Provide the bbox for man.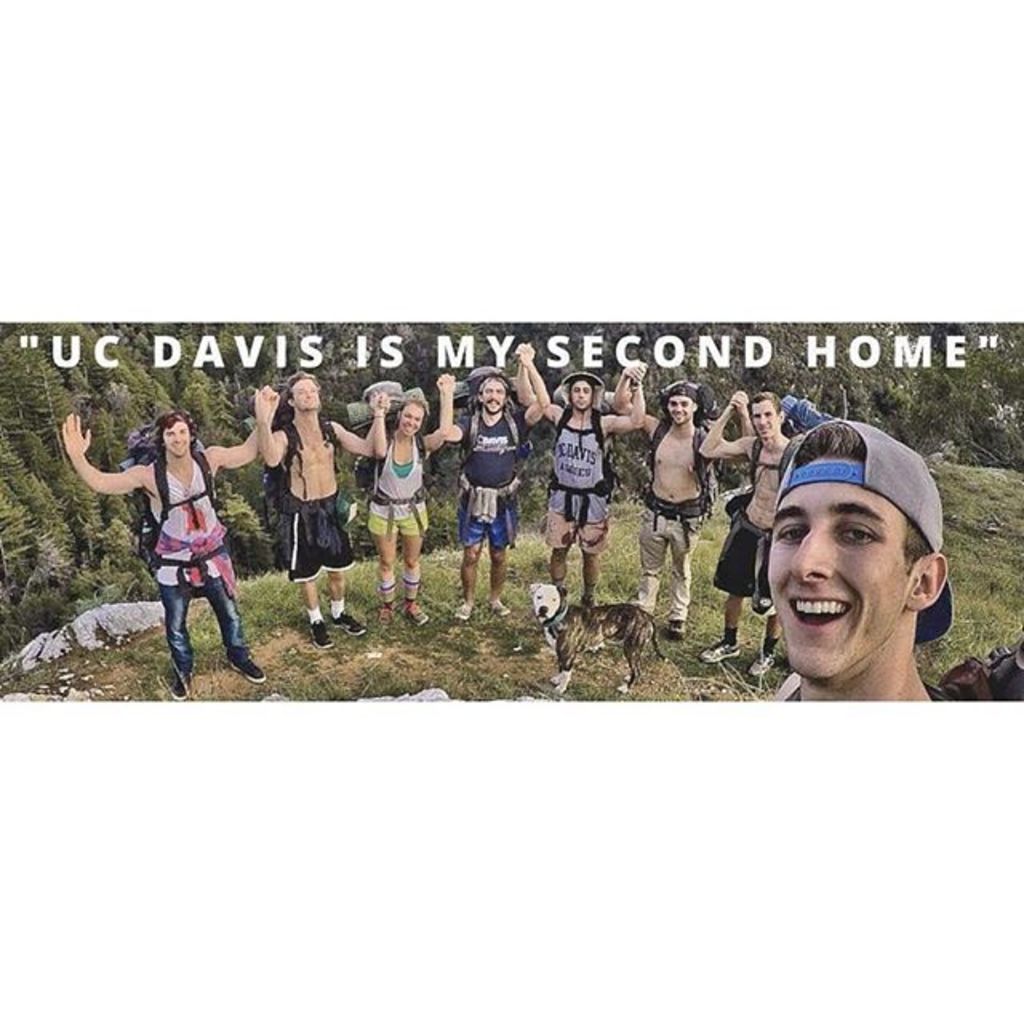
pyautogui.locateOnScreen(434, 341, 550, 621).
